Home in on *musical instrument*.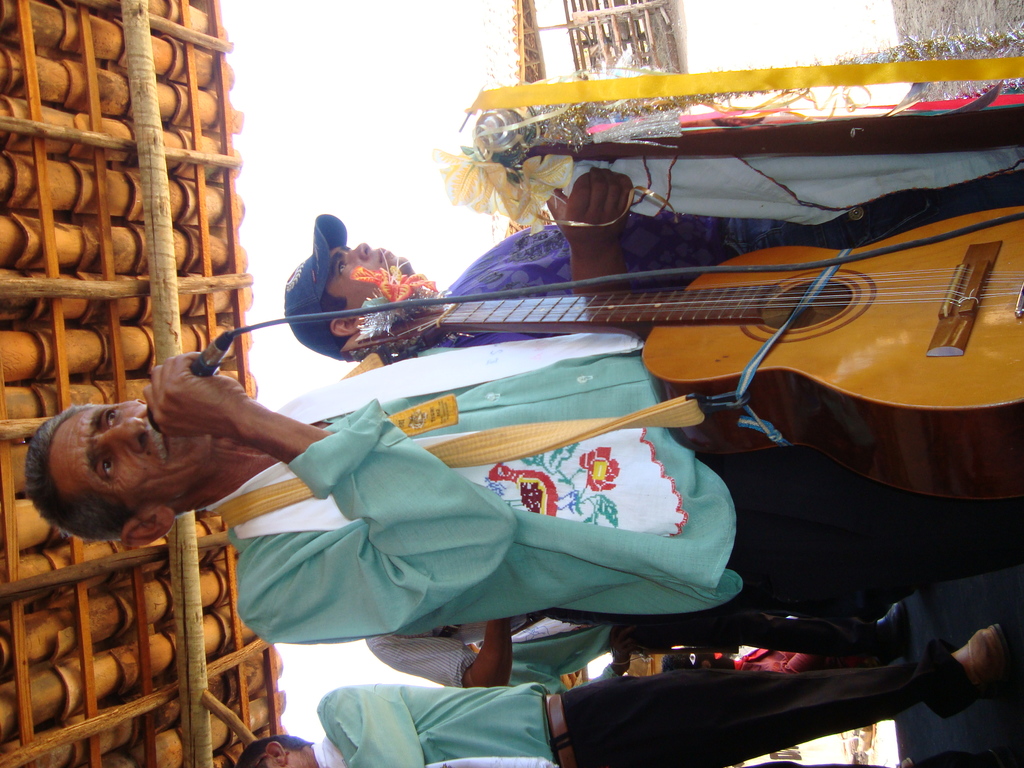
Homed in at box=[332, 188, 1023, 509].
